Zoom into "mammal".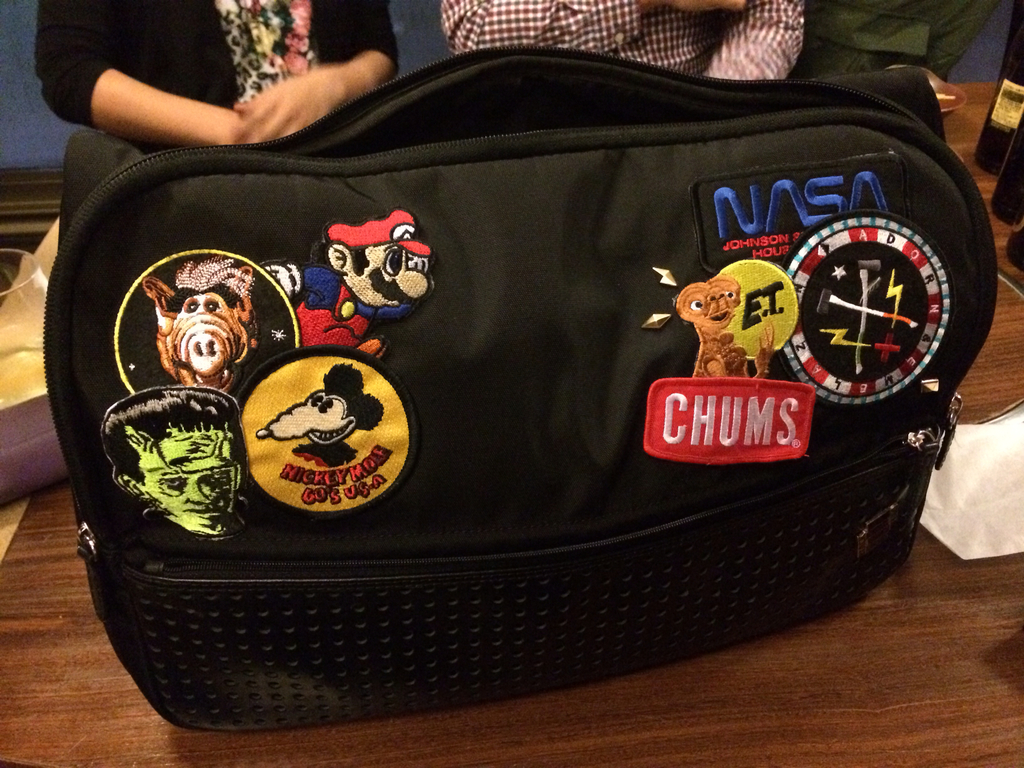
Zoom target: pyautogui.locateOnScreen(141, 259, 265, 391).
